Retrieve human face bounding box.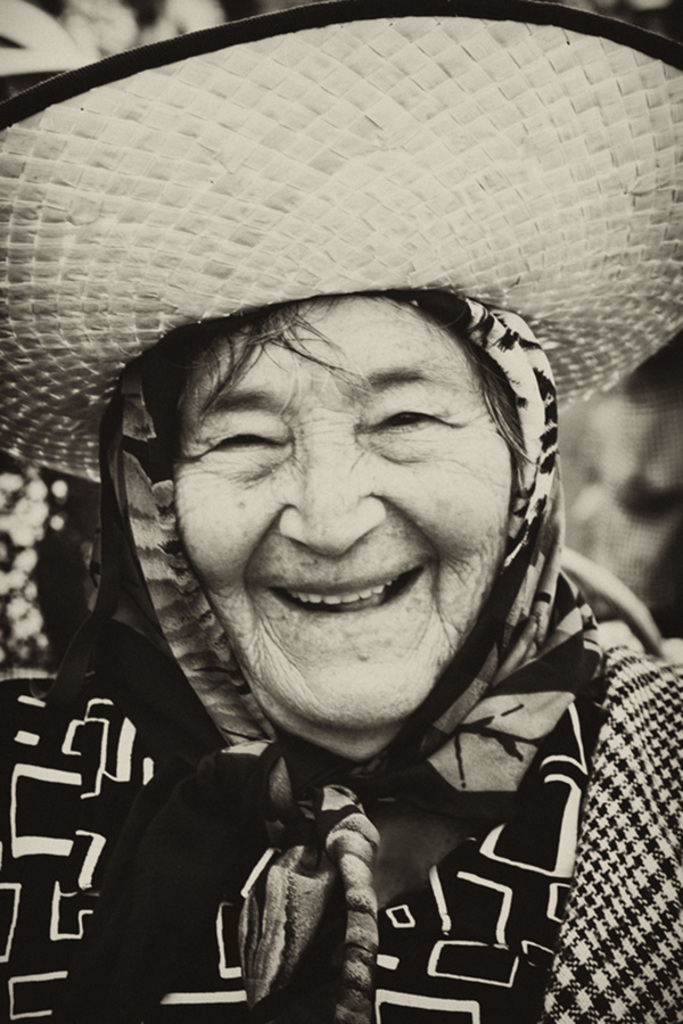
Bounding box: pyautogui.locateOnScreen(171, 300, 516, 732).
